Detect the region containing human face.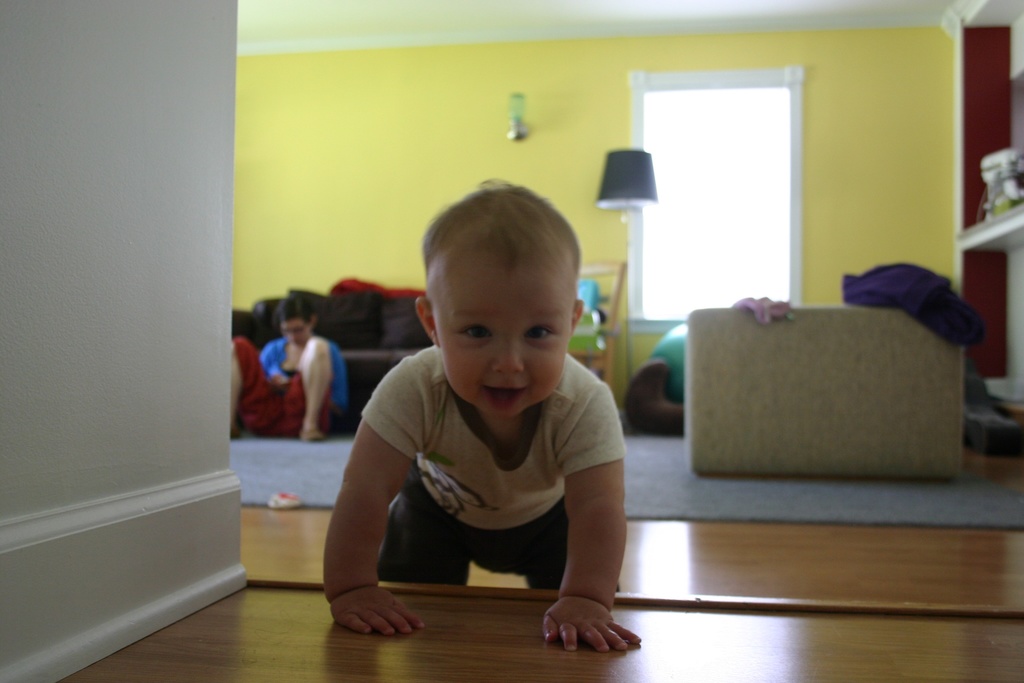
<box>285,318,307,345</box>.
